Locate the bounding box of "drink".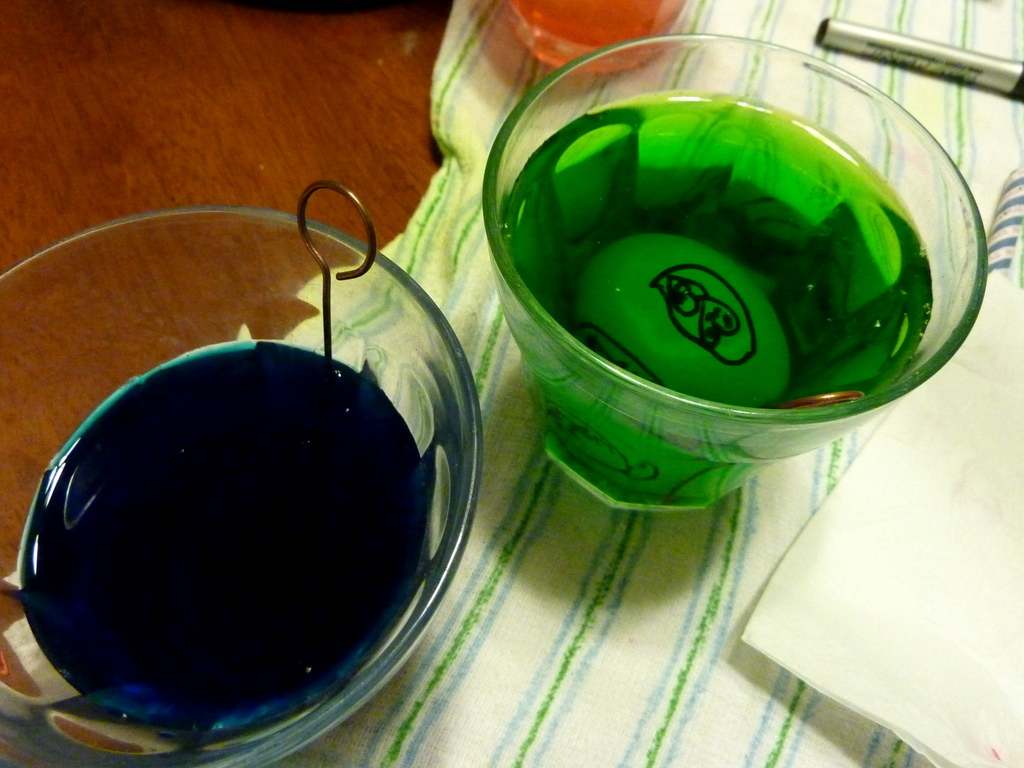
Bounding box: 505, 89, 931, 513.
